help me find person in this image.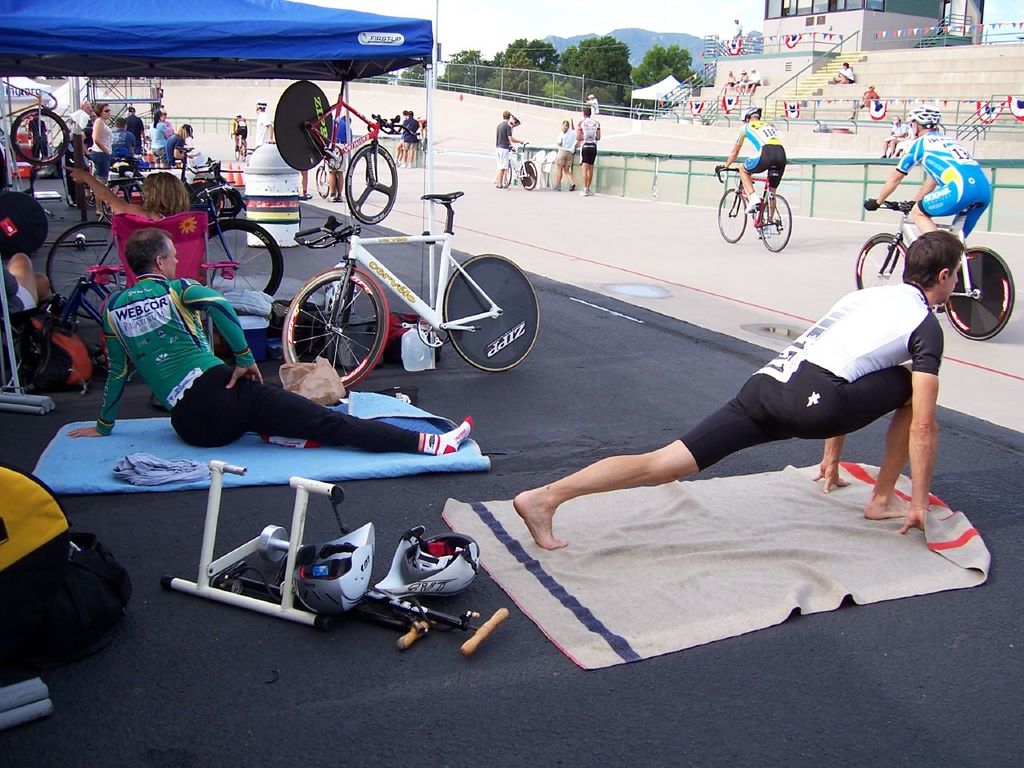
Found it: (493, 111, 521, 185).
